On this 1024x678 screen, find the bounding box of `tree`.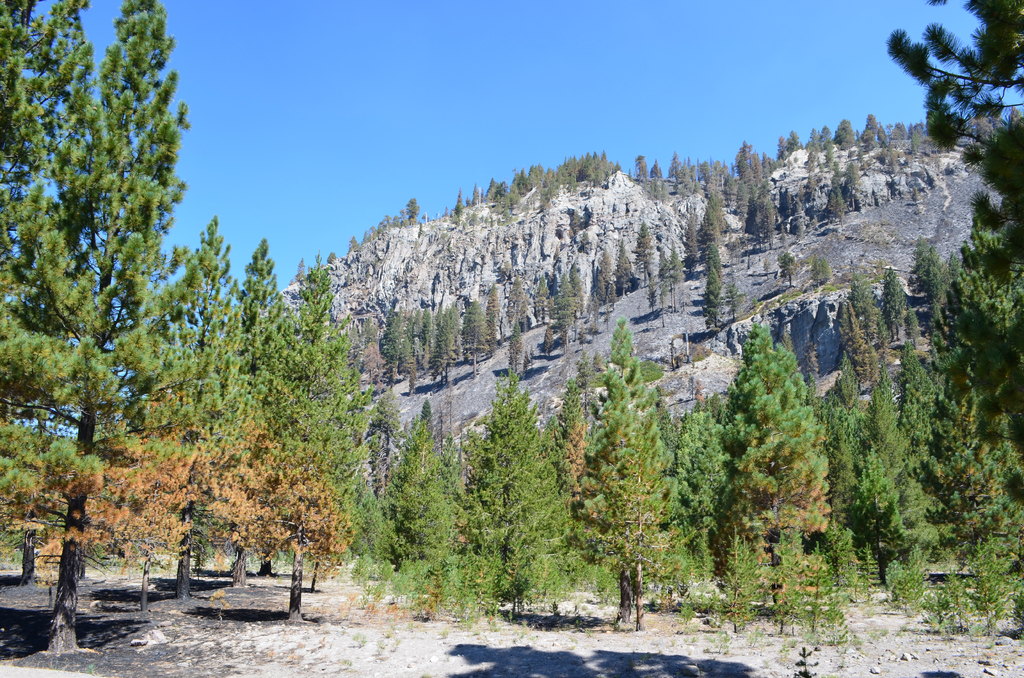
Bounding box: [860,362,927,536].
